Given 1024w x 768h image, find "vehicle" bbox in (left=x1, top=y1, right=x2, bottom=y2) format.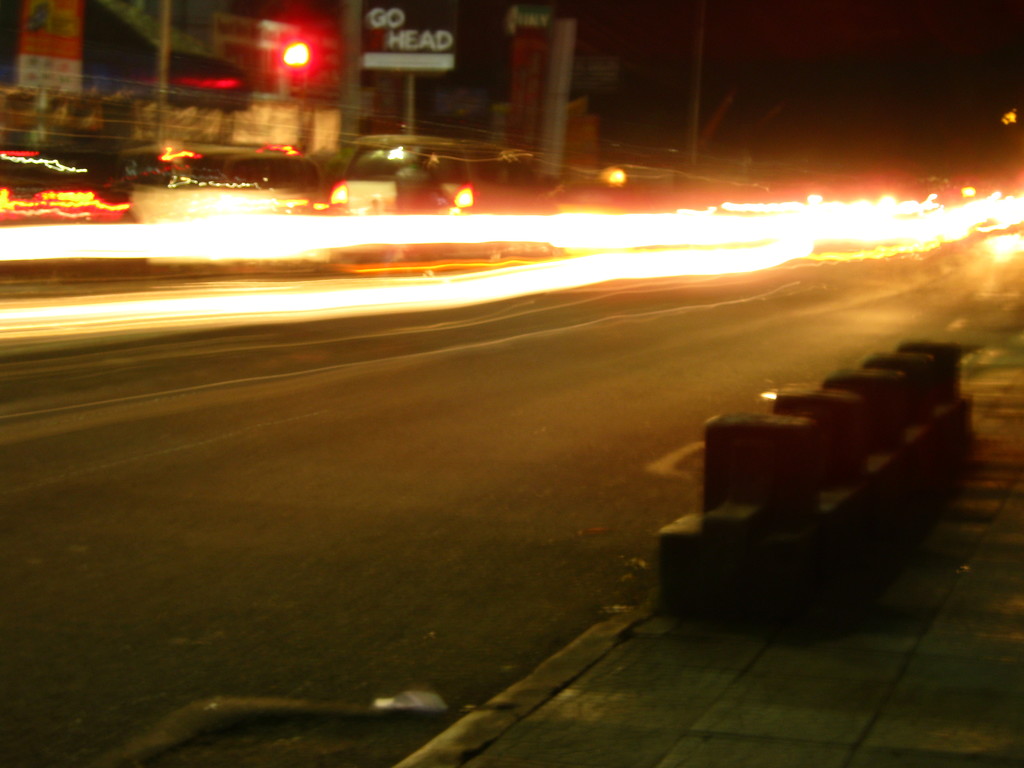
(left=289, top=134, right=509, bottom=227).
